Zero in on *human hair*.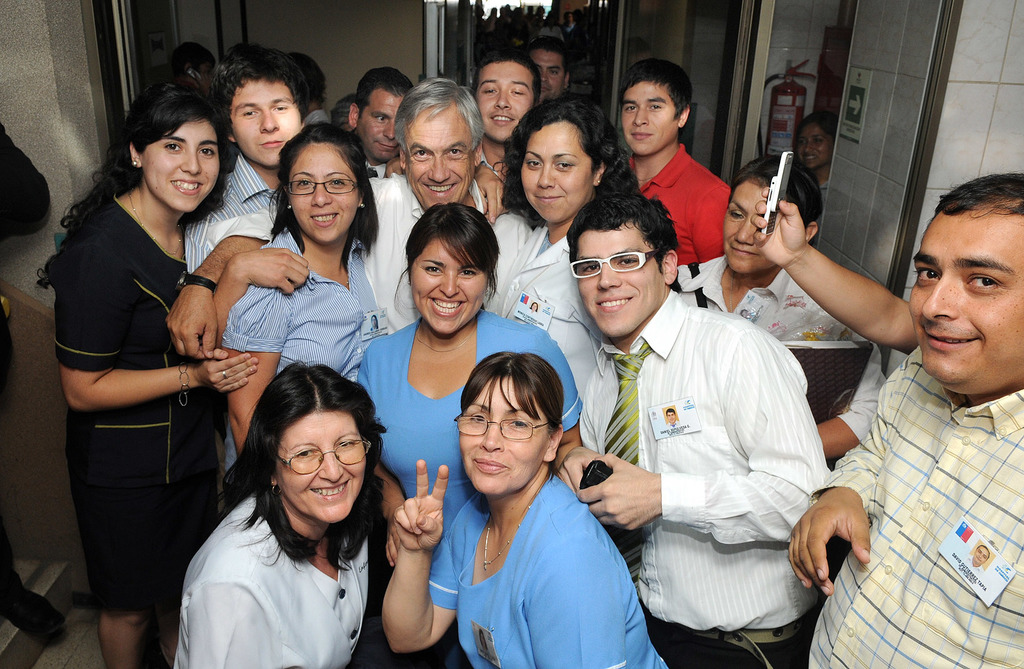
Zeroed in: 617,59,694,124.
